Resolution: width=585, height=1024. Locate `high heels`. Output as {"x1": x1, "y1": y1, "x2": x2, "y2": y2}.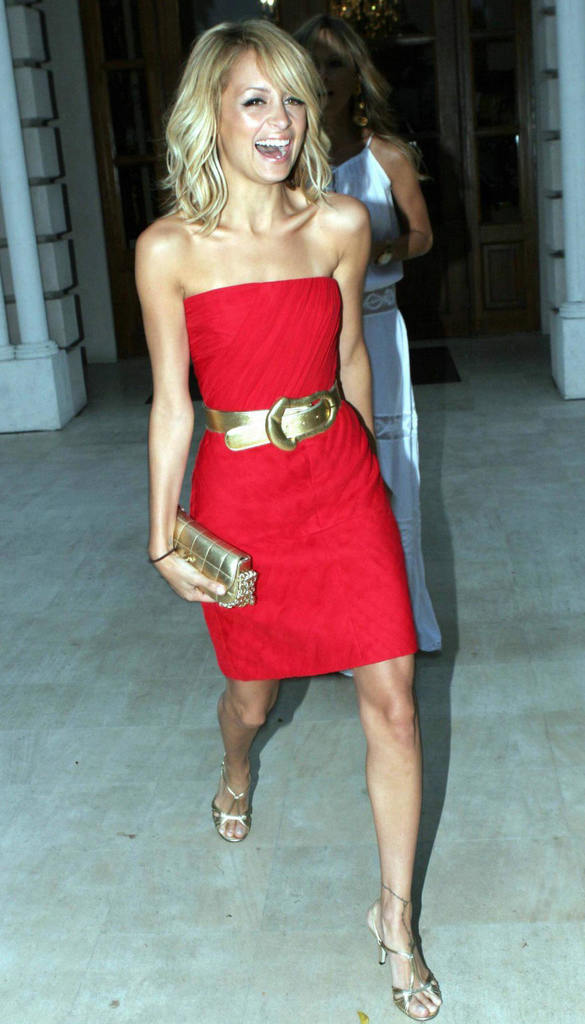
{"x1": 362, "y1": 880, "x2": 447, "y2": 1018}.
